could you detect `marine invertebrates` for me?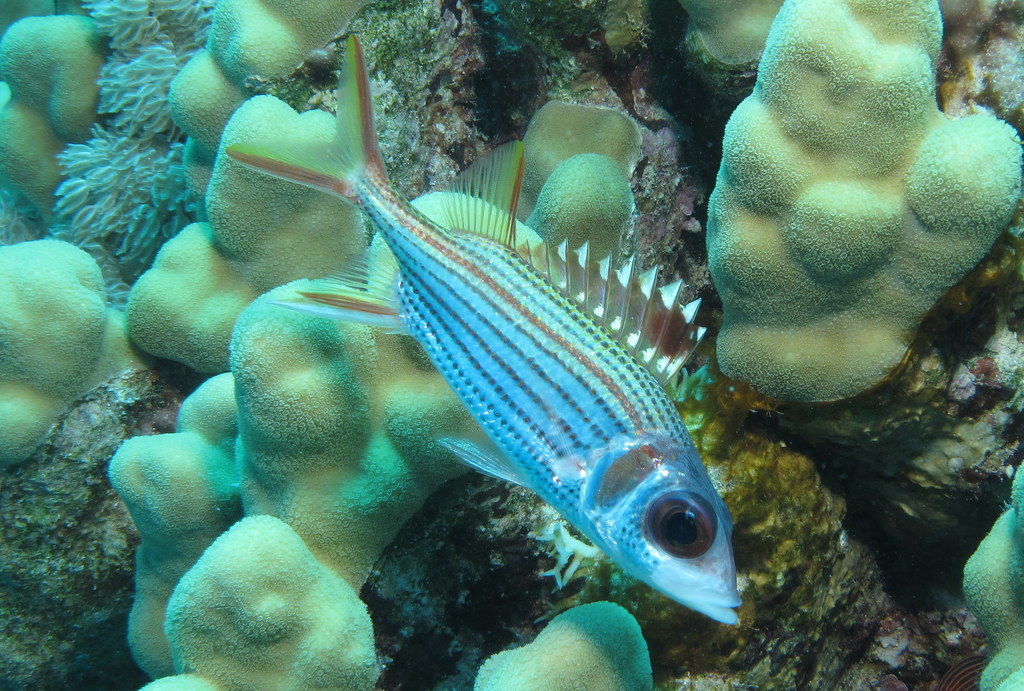
Detection result: [648, 0, 797, 74].
